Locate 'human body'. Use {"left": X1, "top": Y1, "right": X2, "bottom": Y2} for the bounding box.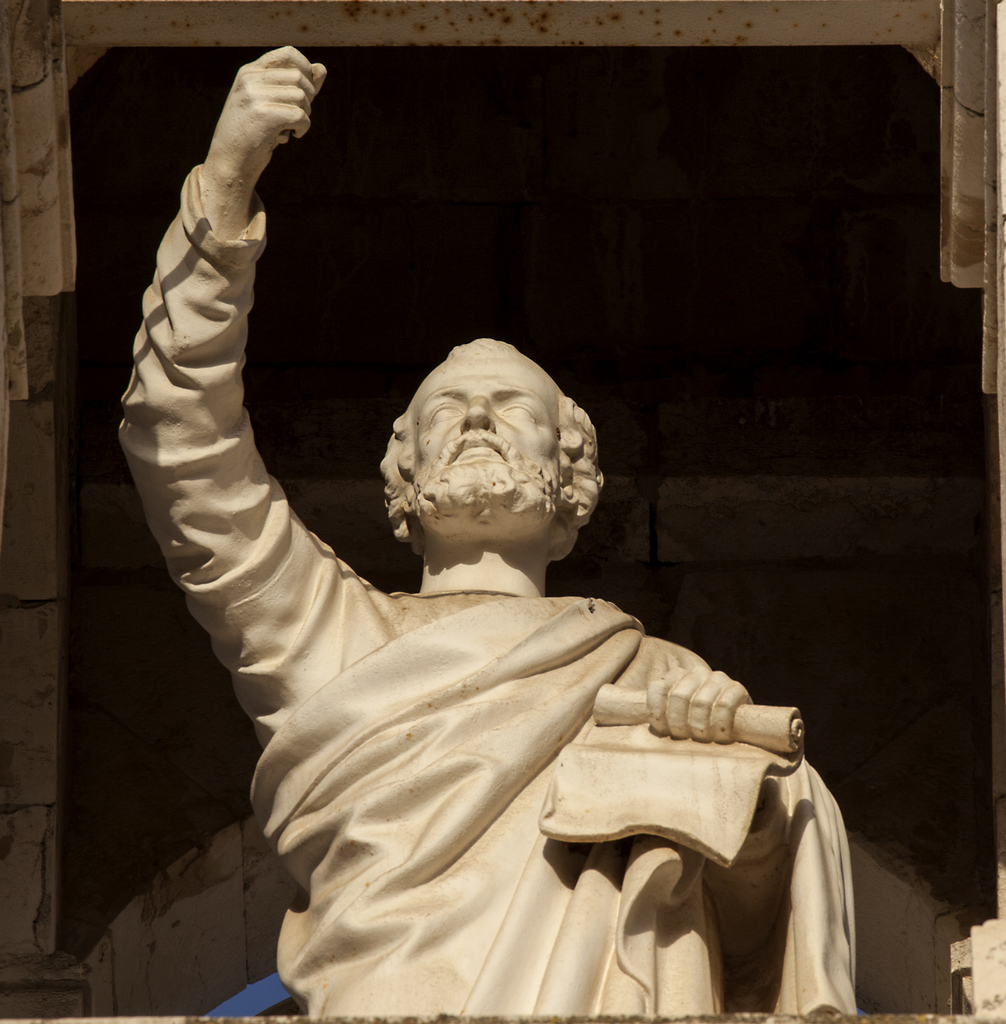
{"left": 167, "top": 132, "right": 851, "bottom": 978}.
